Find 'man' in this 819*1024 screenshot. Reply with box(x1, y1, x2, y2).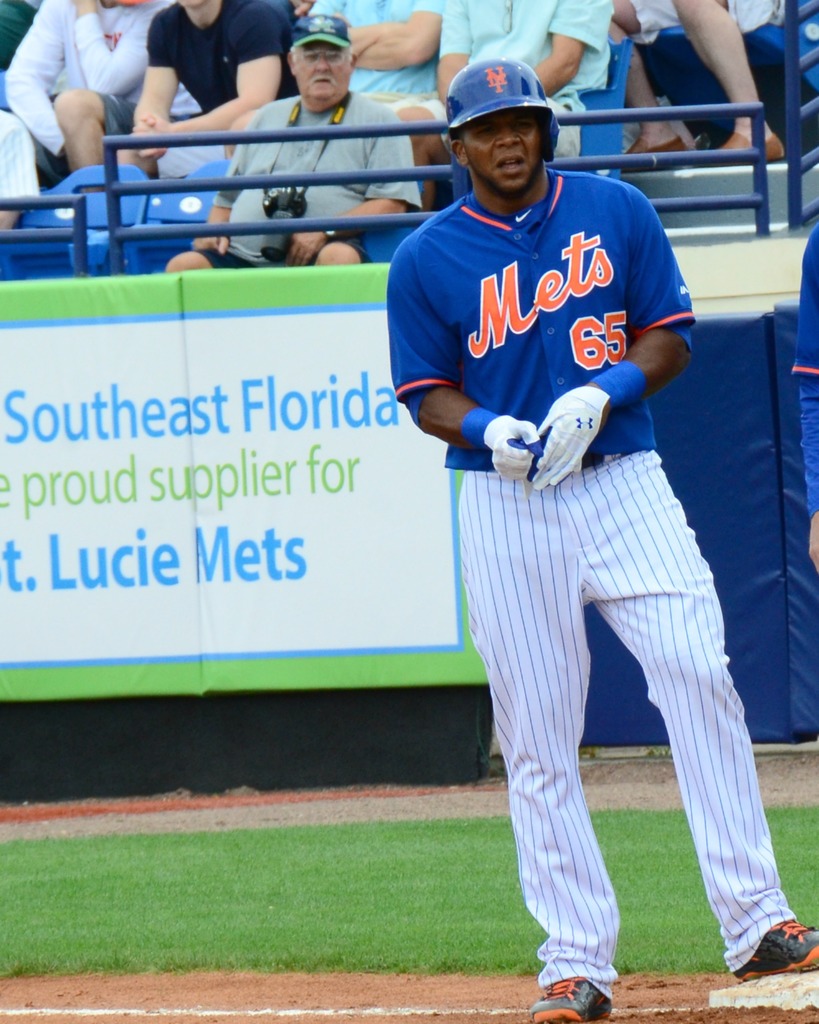
box(612, 0, 787, 163).
